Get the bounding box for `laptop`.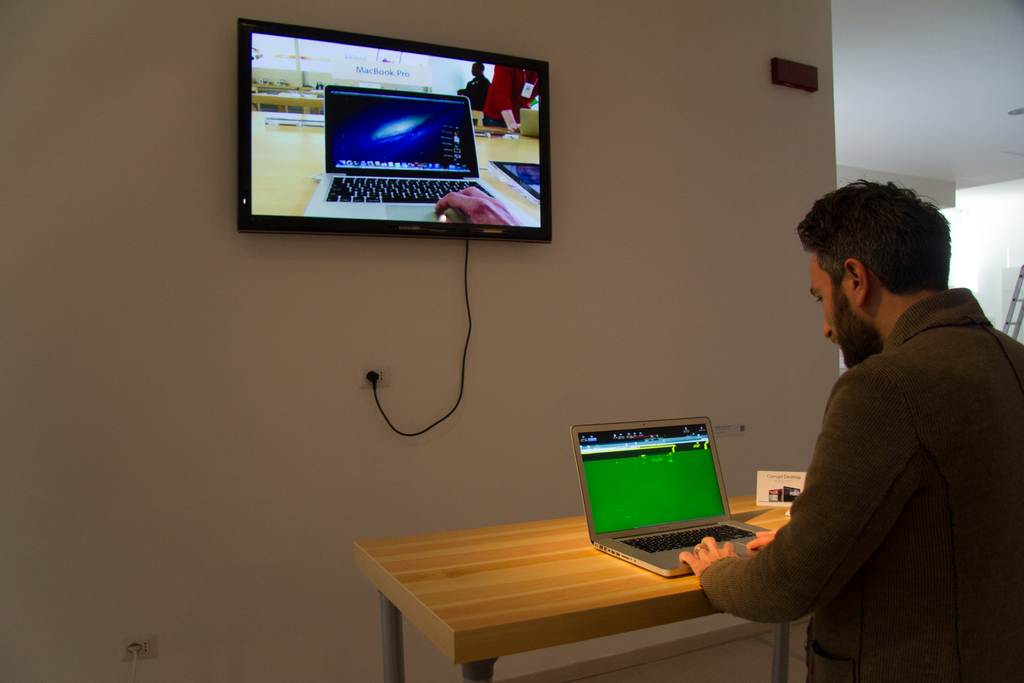
l=576, t=429, r=756, b=584.
